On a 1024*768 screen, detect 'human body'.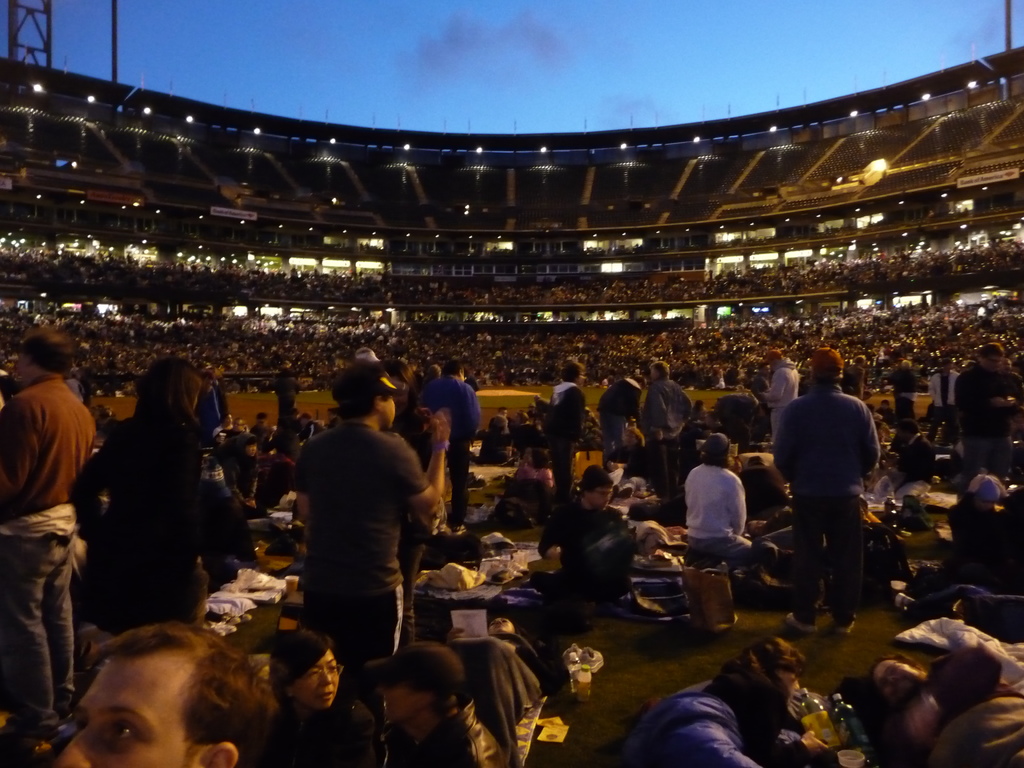
(155, 282, 160, 290).
